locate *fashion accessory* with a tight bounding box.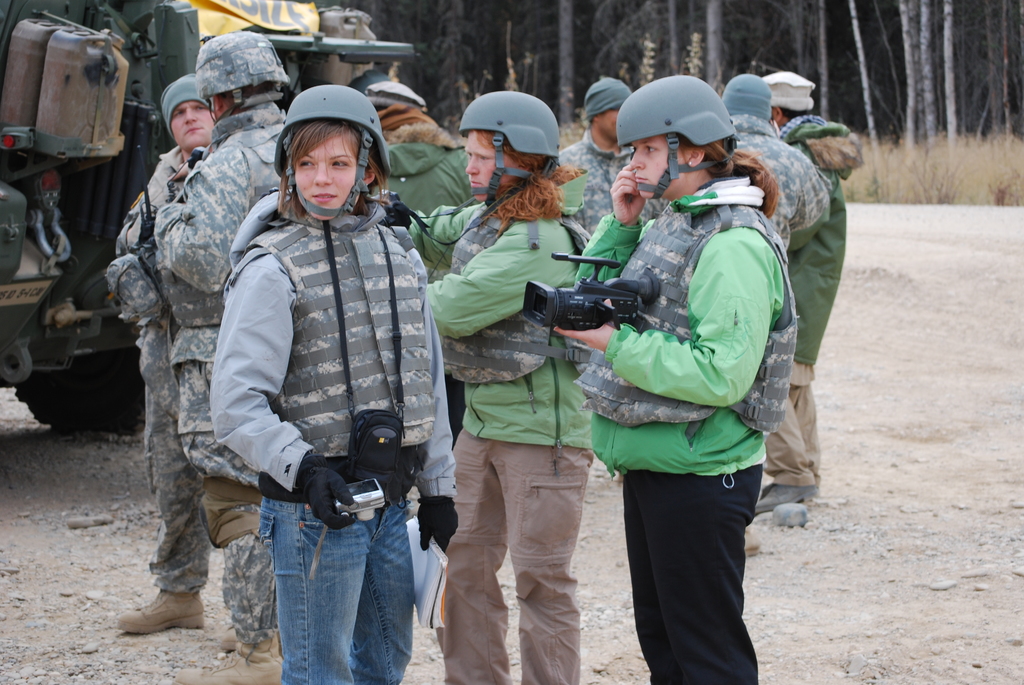
175, 634, 284, 684.
